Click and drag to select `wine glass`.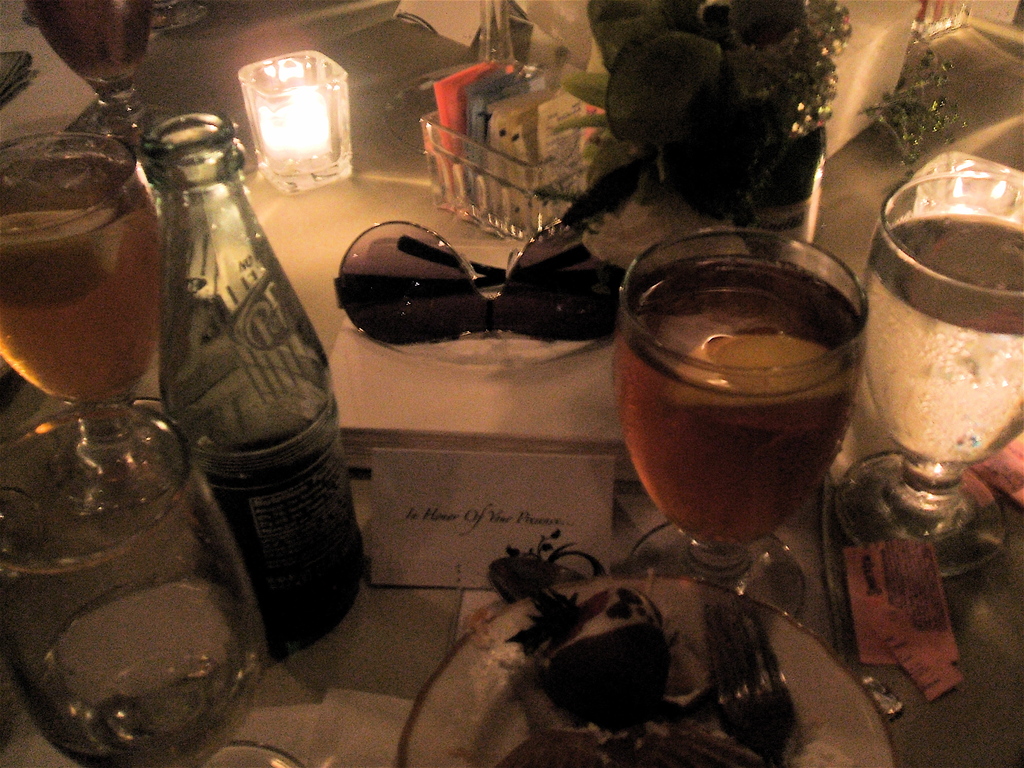
Selection: left=0, top=134, right=161, bottom=512.
